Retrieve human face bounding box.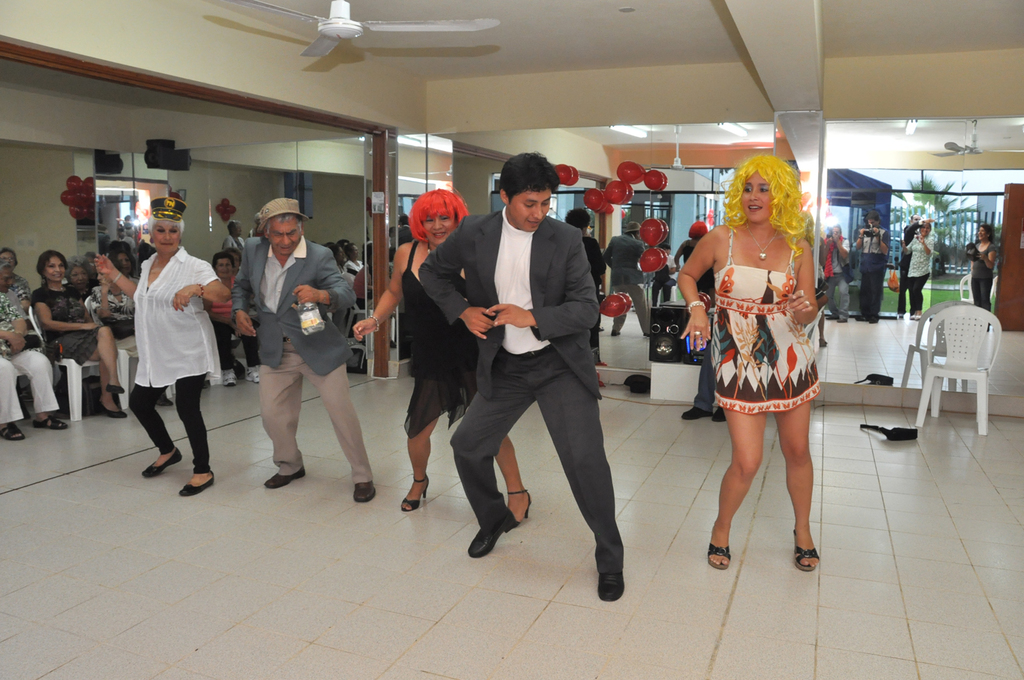
Bounding box: 267:221:302:257.
